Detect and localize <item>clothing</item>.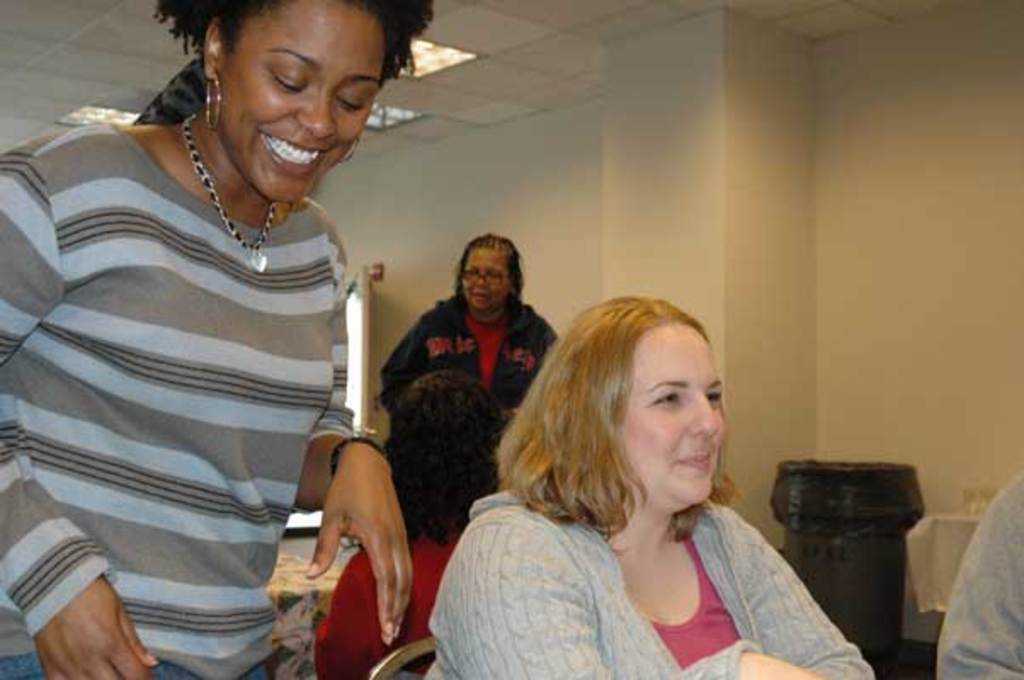
Localized at detection(308, 527, 458, 678).
